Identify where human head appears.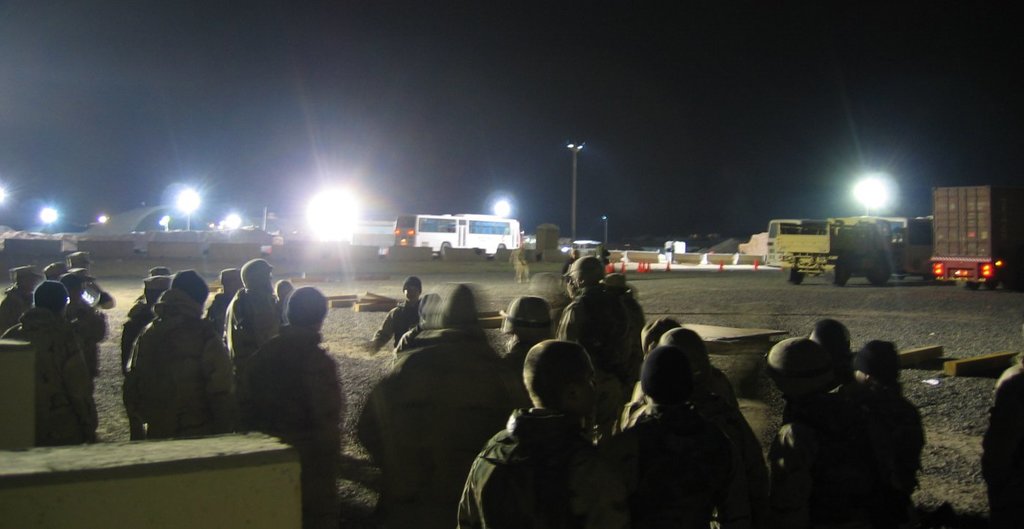
Appears at left=658, top=326, right=713, bottom=374.
